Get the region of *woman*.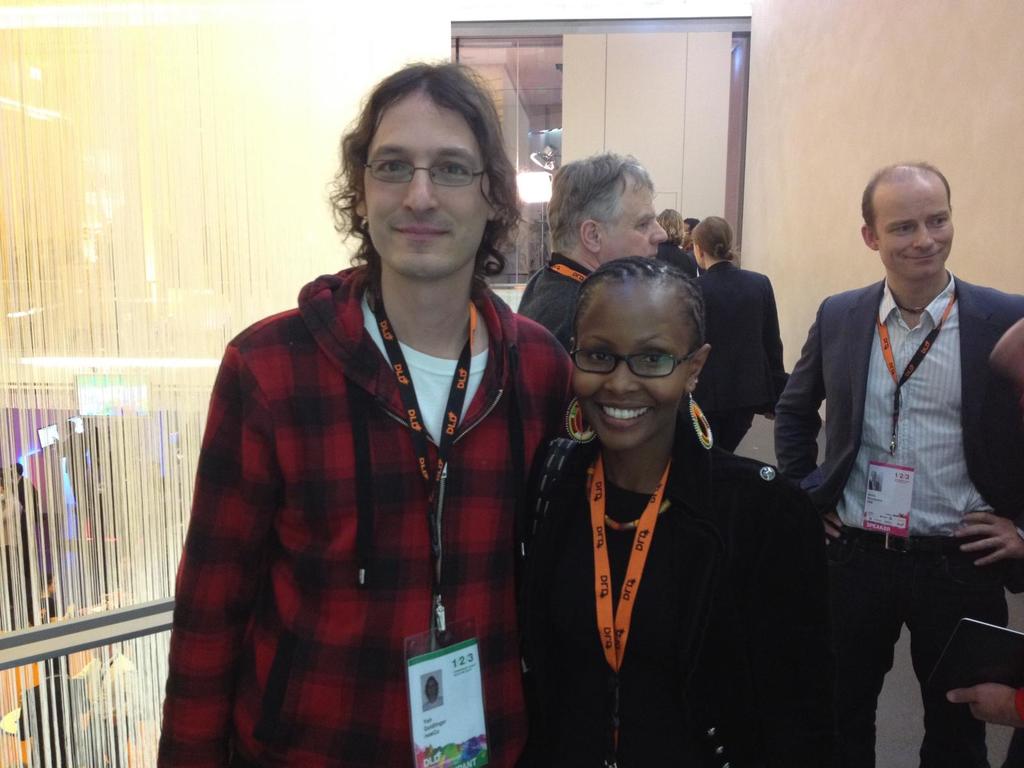
[x1=511, y1=254, x2=825, y2=767].
